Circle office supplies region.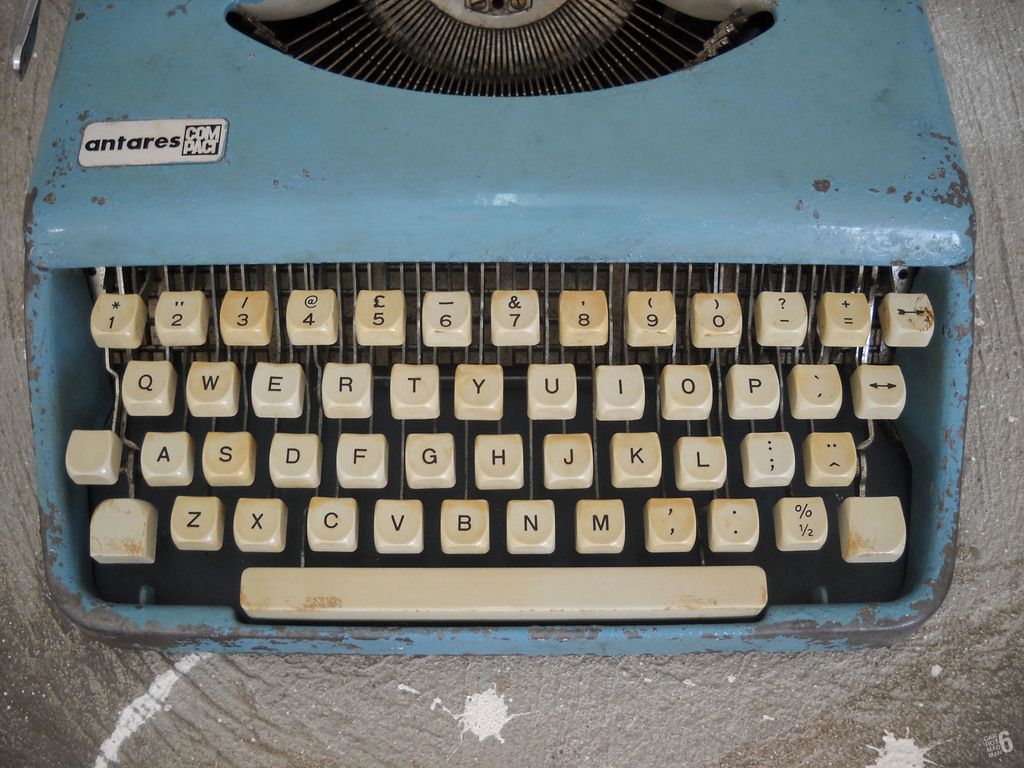
Region: [x1=8, y1=0, x2=981, y2=662].
